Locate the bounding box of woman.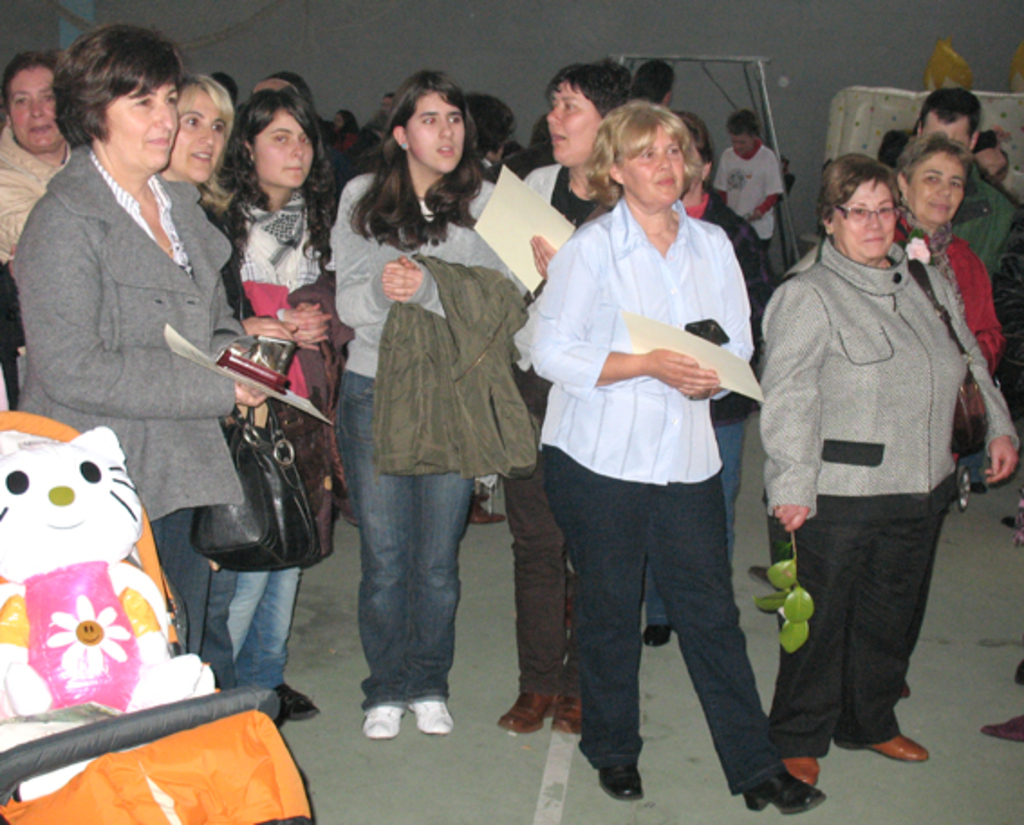
Bounding box: region(18, 25, 271, 657).
